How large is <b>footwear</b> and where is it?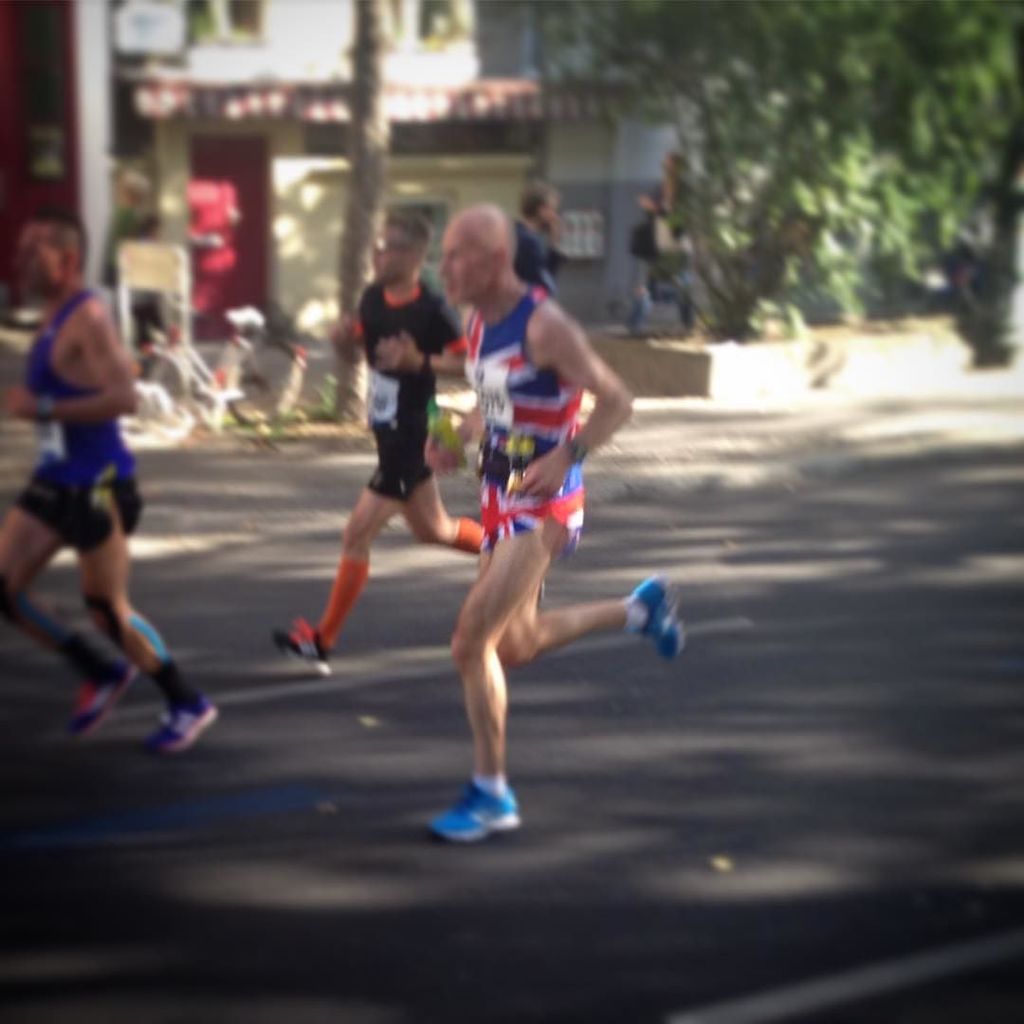
Bounding box: region(153, 697, 218, 754).
